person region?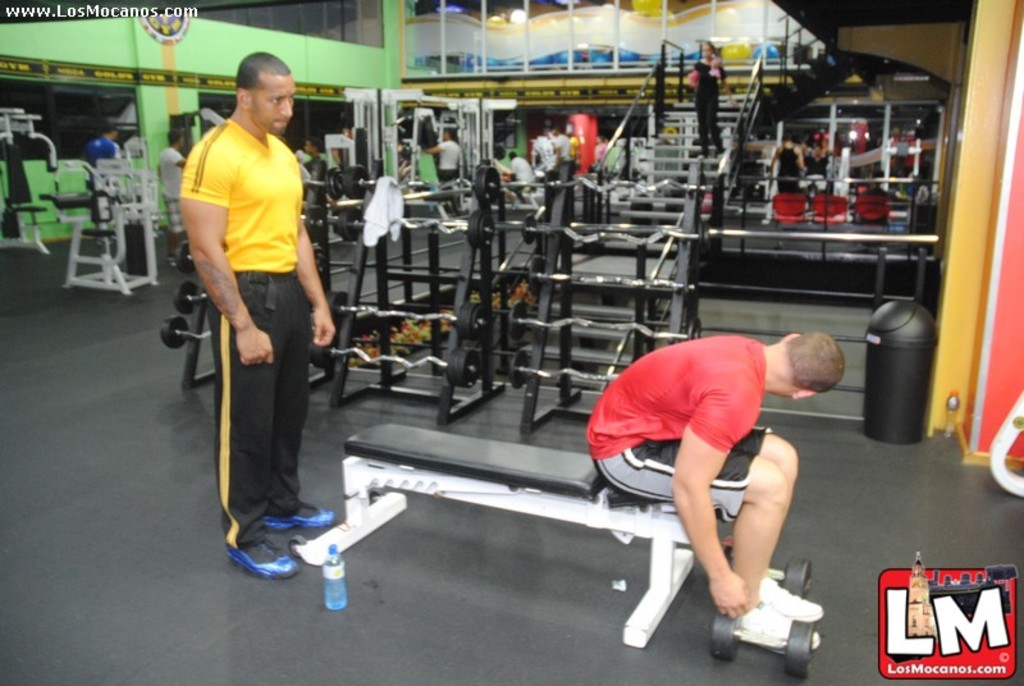
[x1=804, y1=138, x2=831, y2=187]
